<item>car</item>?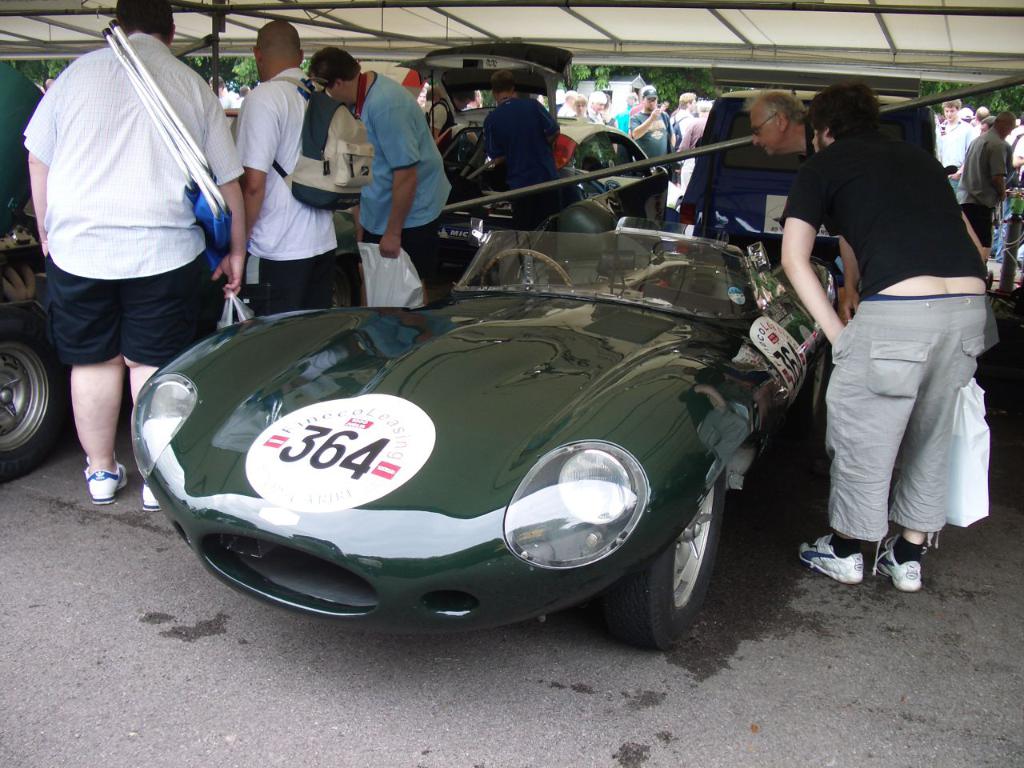
box(390, 42, 663, 210)
